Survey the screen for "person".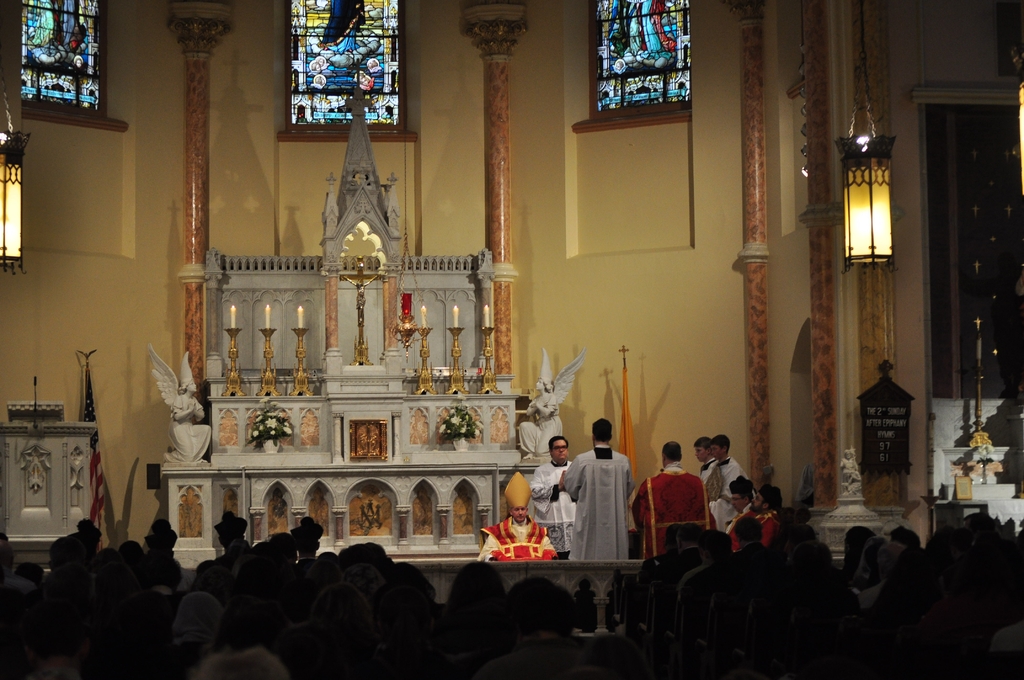
Survey found: 0/501/1023/679.
